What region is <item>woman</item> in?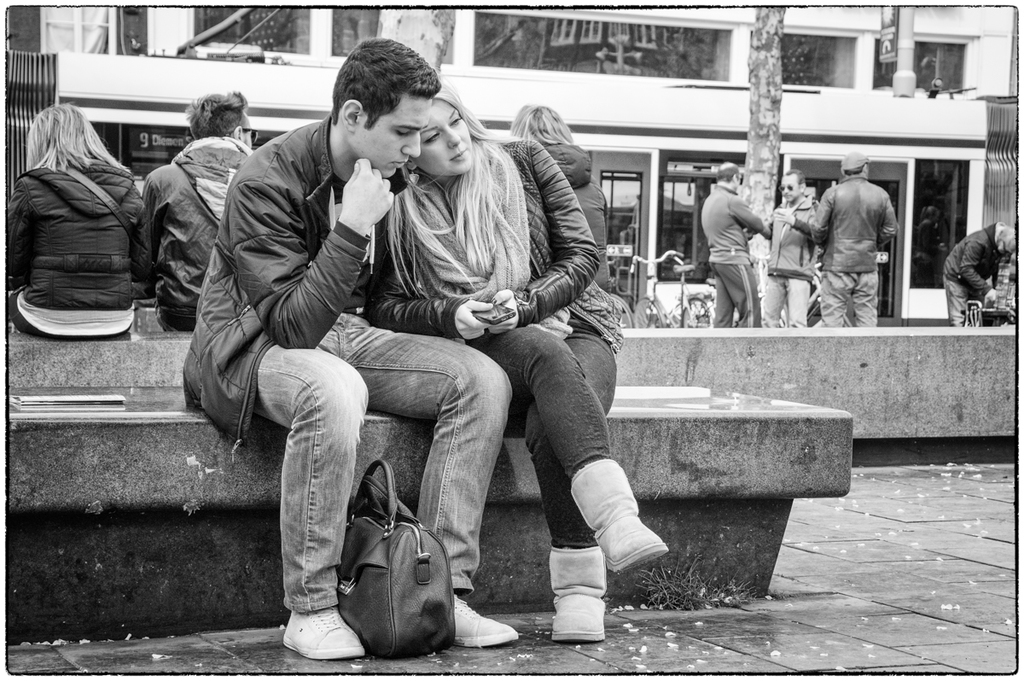
bbox=(0, 117, 157, 341).
